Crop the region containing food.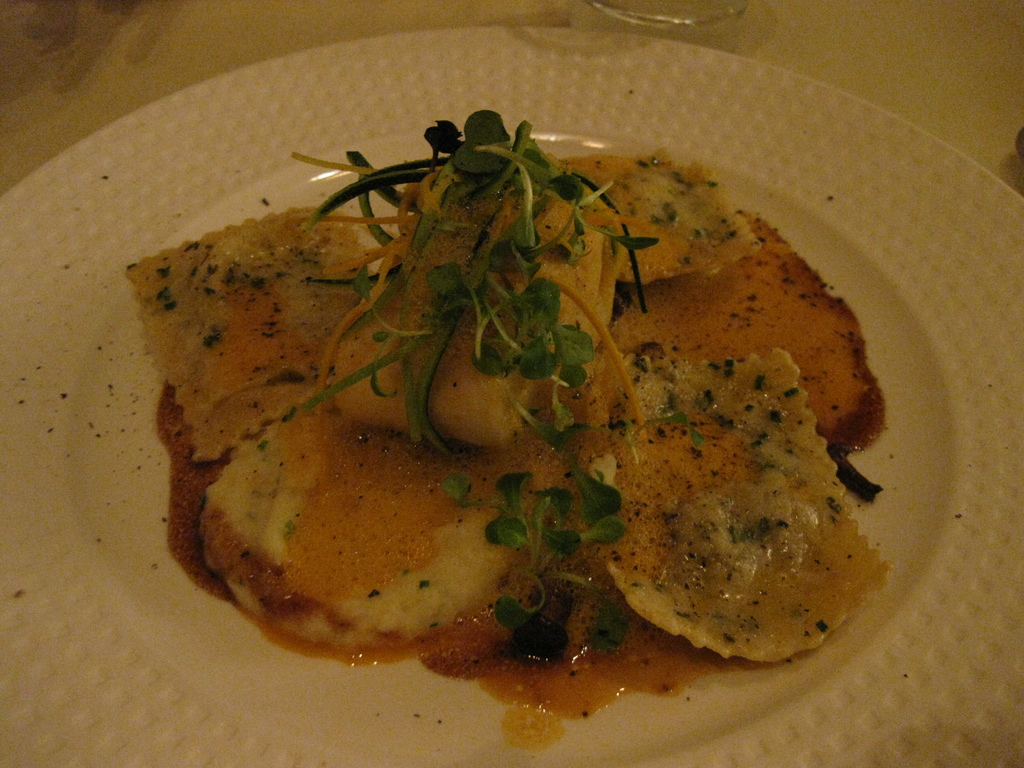
Crop region: BBox(124, 111, 884, 744).
